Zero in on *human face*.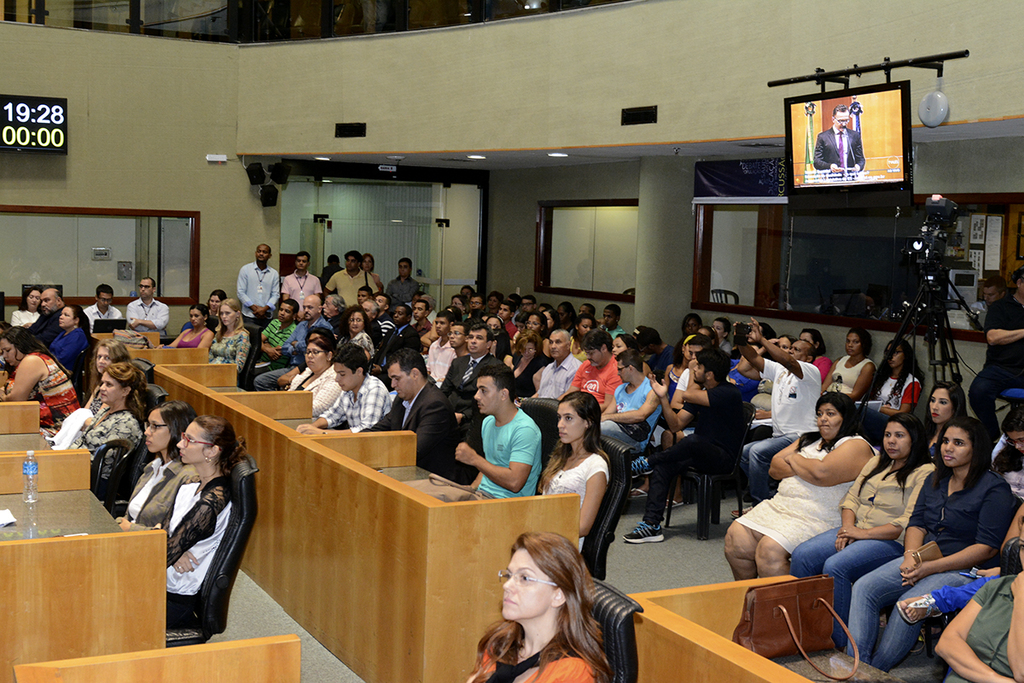
Zeroed in: box=[493, 294, 499, 306].
